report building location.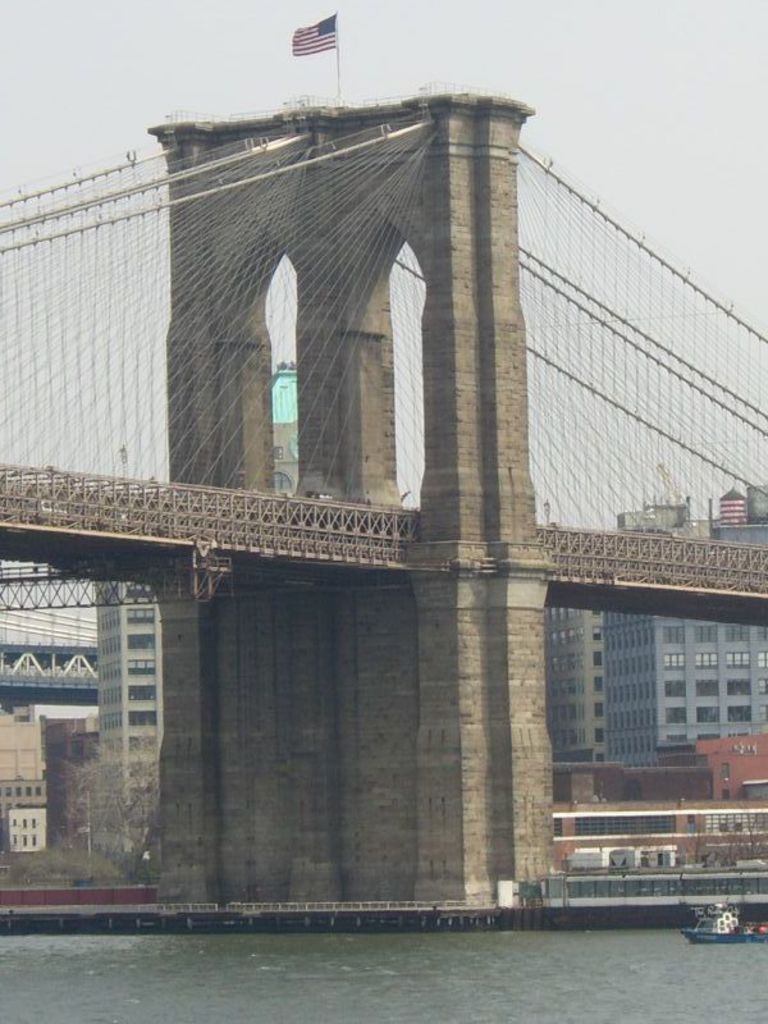
Report: select_region(92, 584, 159, 881).
